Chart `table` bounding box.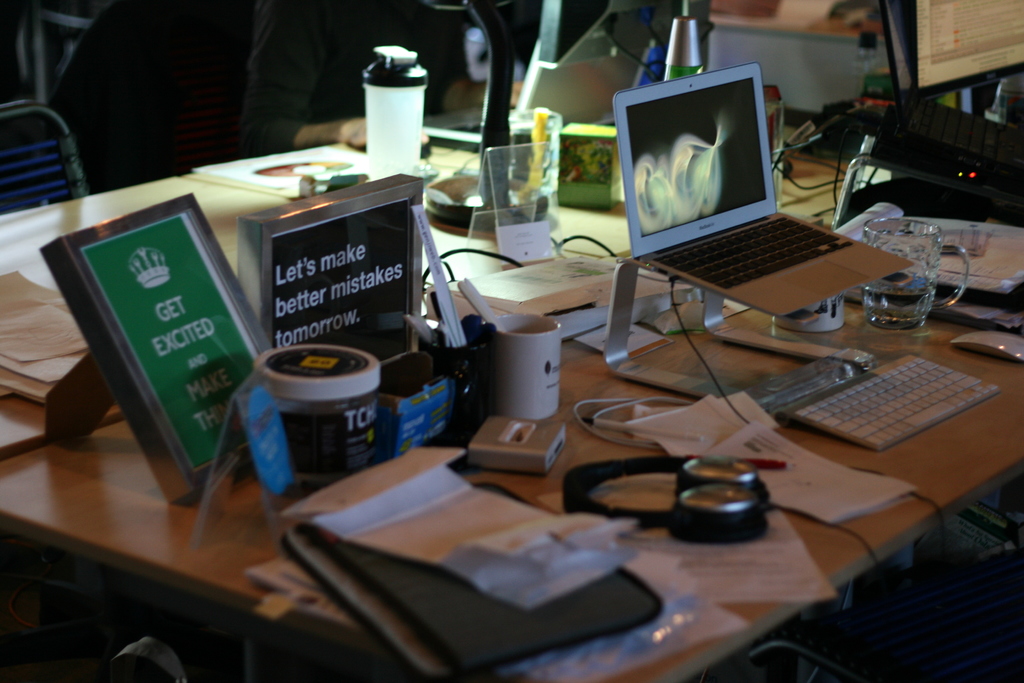
Charted: <region>0, 92, 1023, 682</region>.
